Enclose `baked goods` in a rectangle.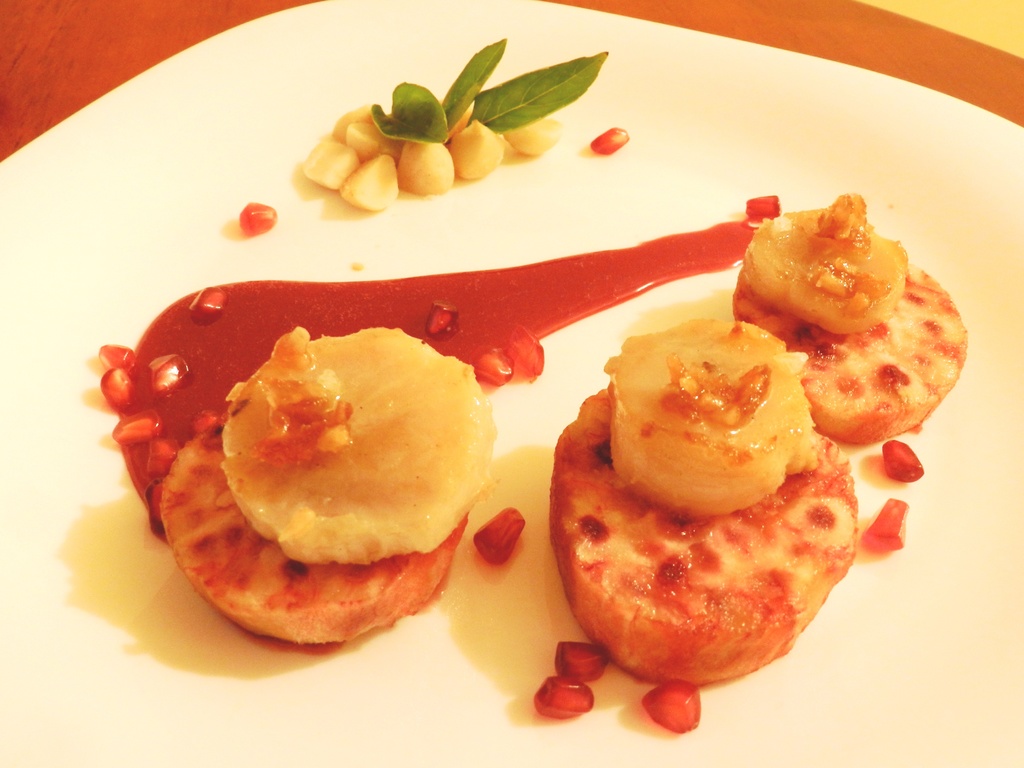
<region>546, 317, 863, 689</region>.
